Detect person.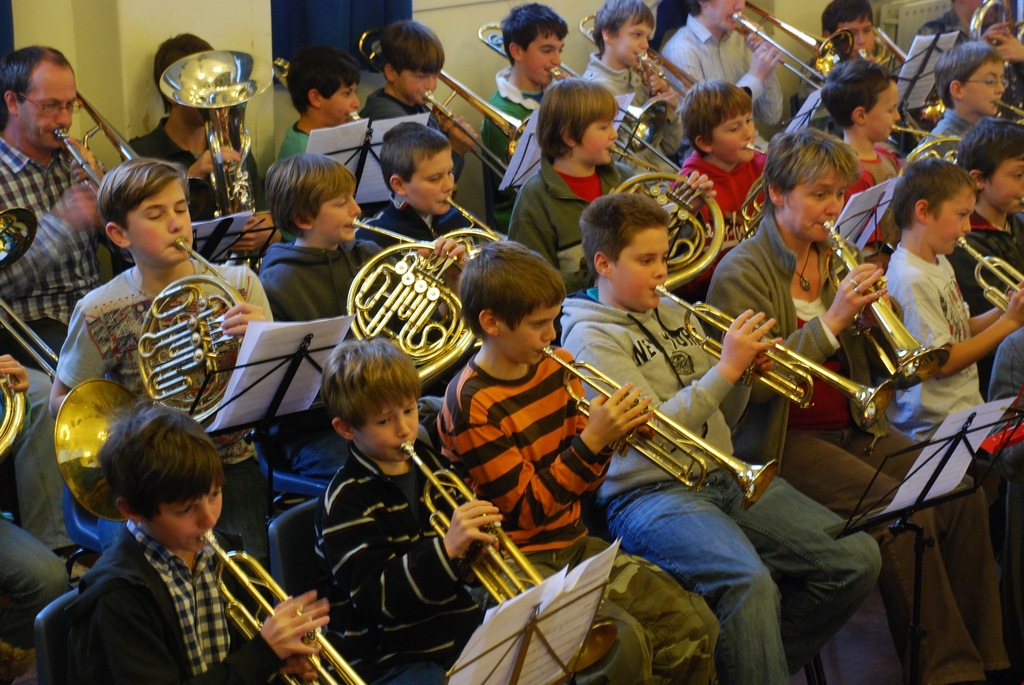
Detected at bbox(548, 193, 890, 684).
